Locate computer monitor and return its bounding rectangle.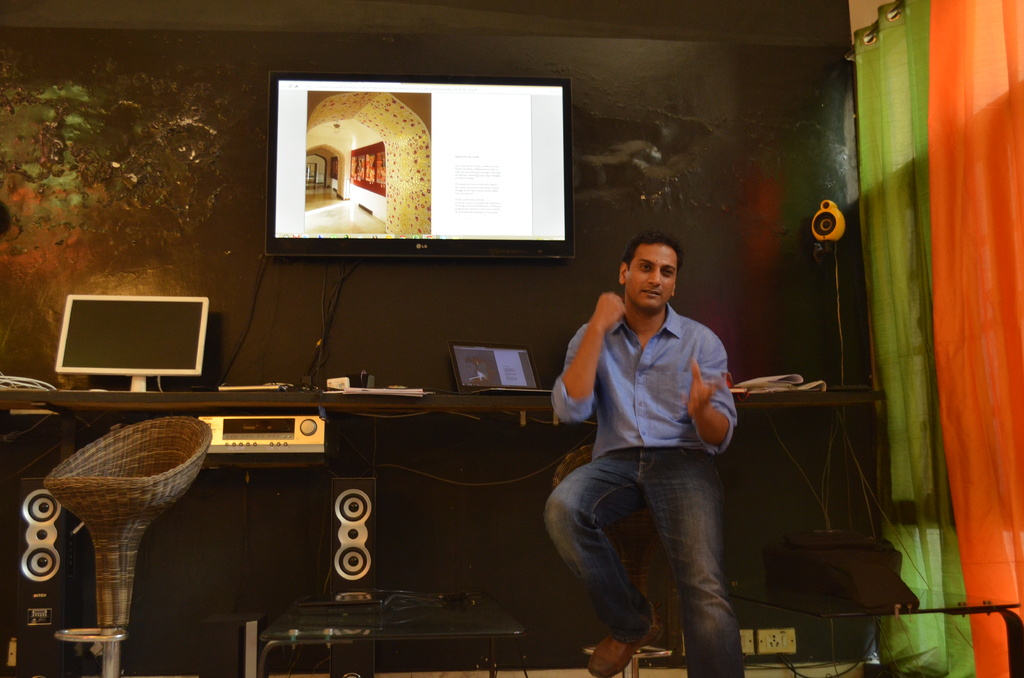
[52, 296, 210, 394].
